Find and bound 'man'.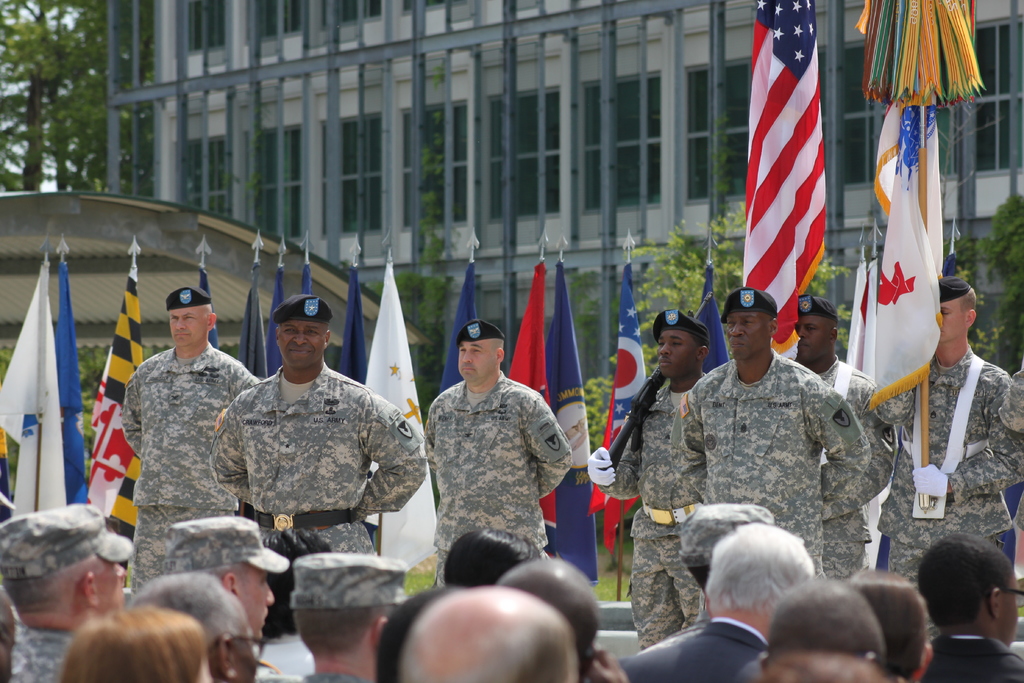
Bound: bbox=(404, 580, 577, 682).
